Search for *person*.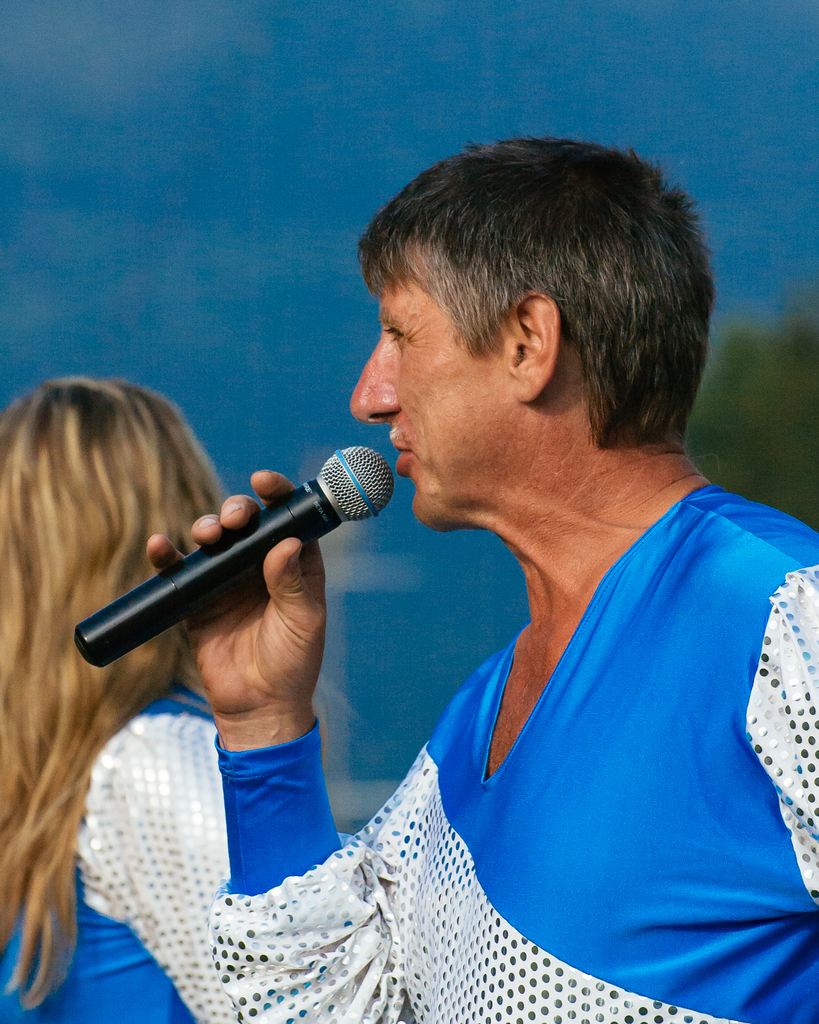
Found at bbox=(145, 130, 818, 1023).
